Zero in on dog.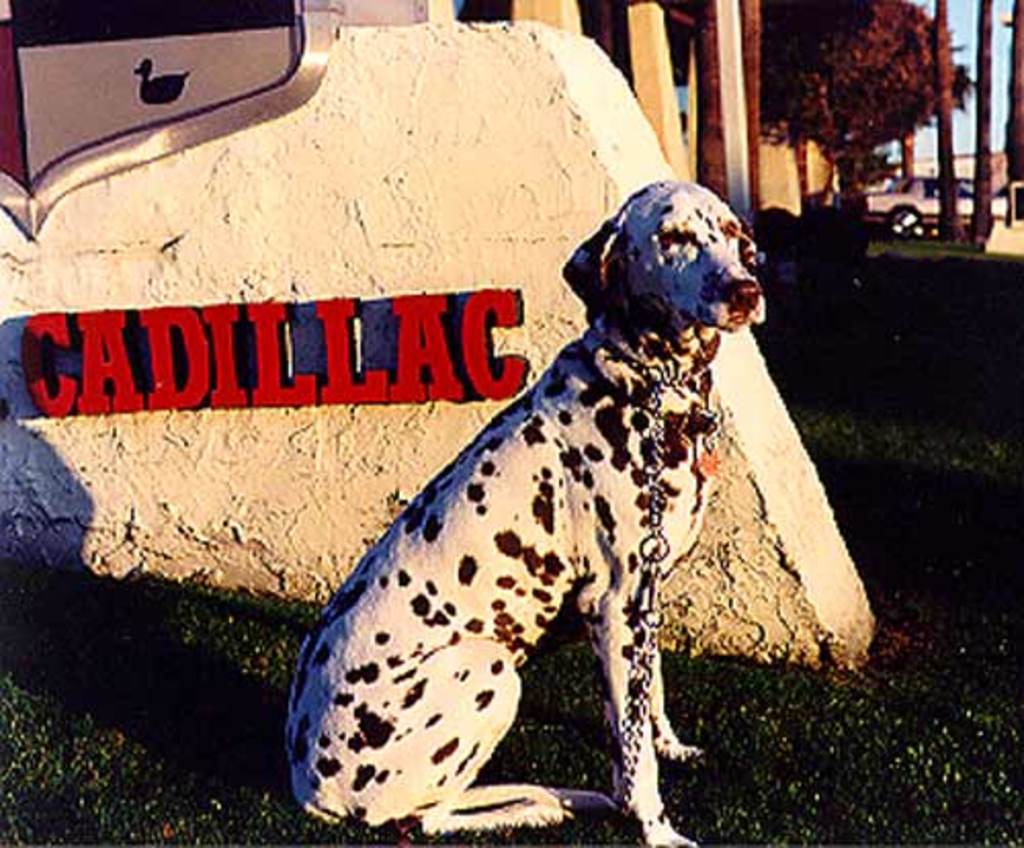
Zeroed in: [281,178,768,846].
